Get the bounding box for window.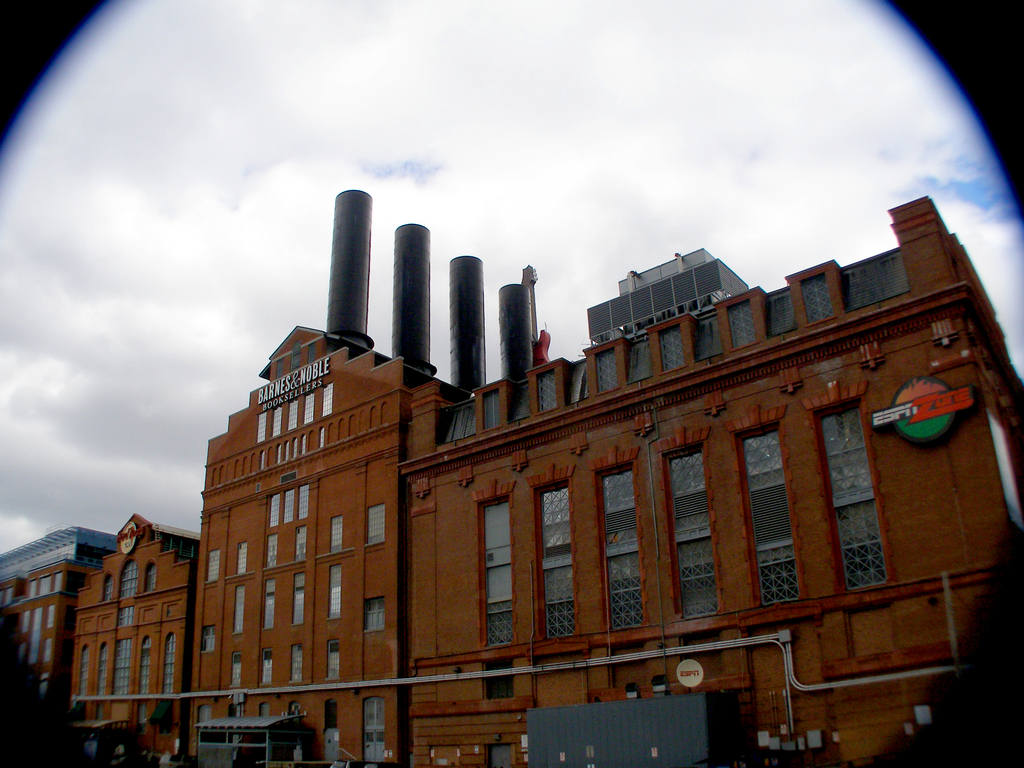
box=[260, 648, 272, 682].
